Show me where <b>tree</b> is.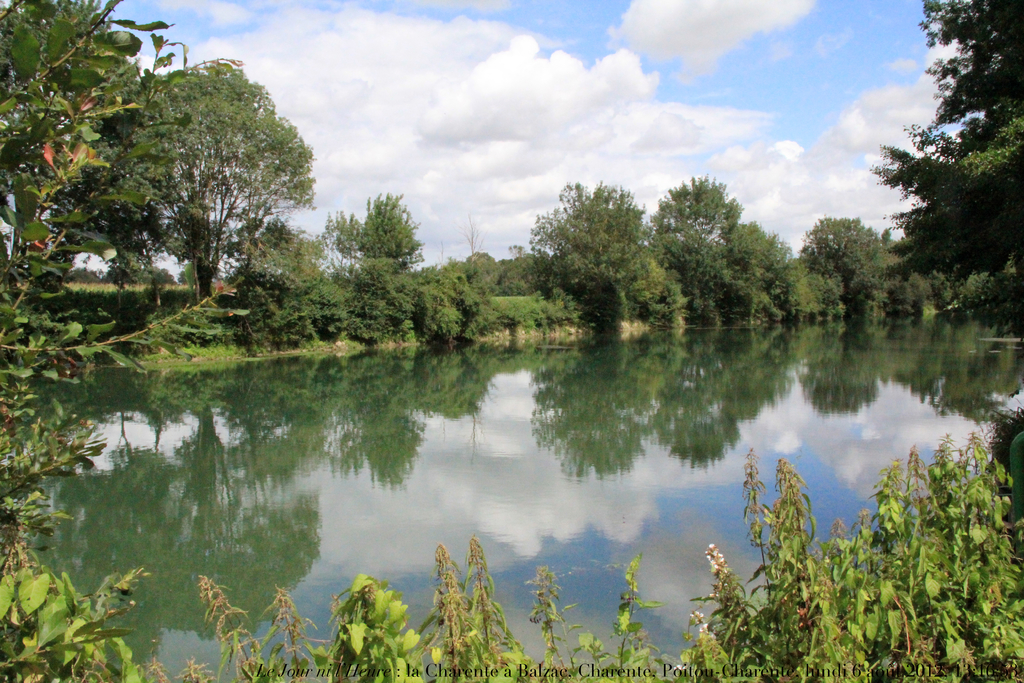
<b>tree</b> is at box(645, 174, 808, 322).
